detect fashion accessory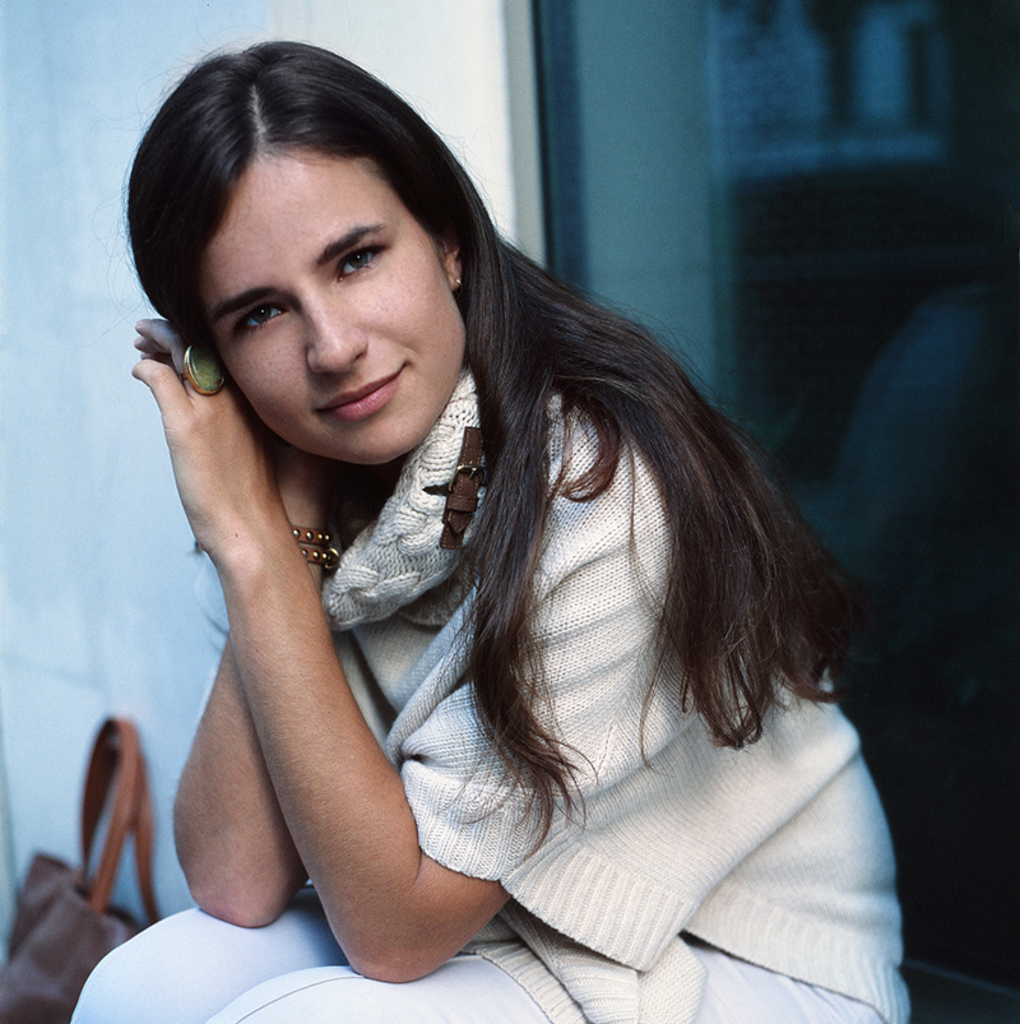
region(284, 509, 344, 573)
